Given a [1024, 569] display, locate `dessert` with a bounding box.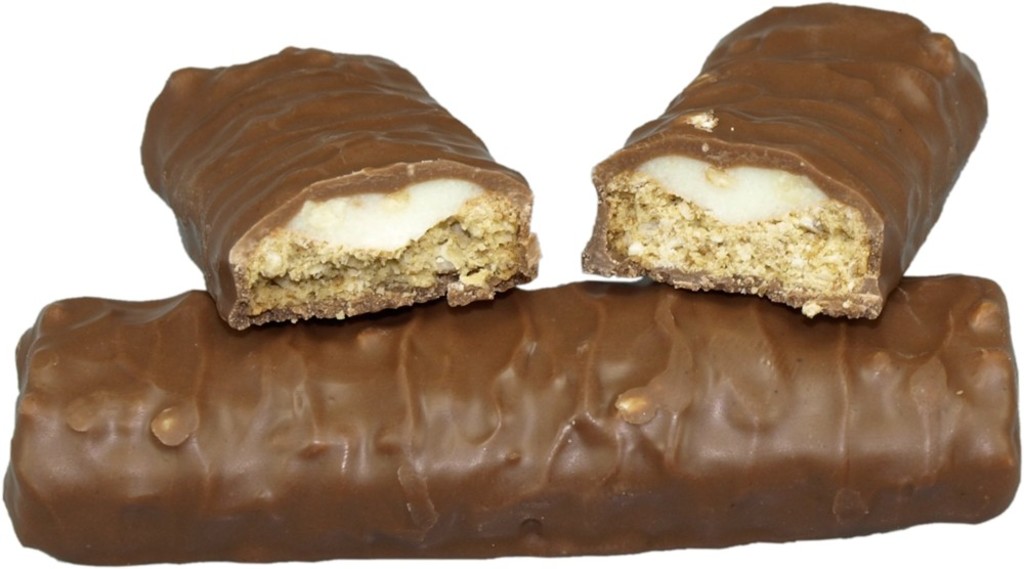
Located: [x1=2, y1=272, x2=1021, y2=567].
